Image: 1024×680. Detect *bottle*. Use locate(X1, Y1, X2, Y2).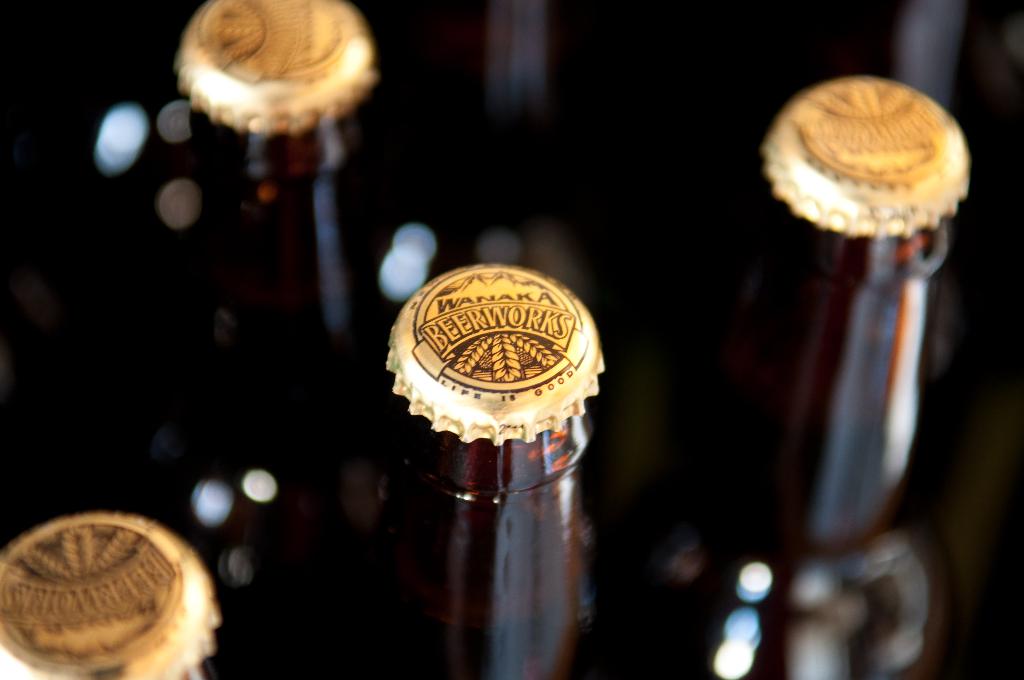
locate(360, 267, 589, 679).
